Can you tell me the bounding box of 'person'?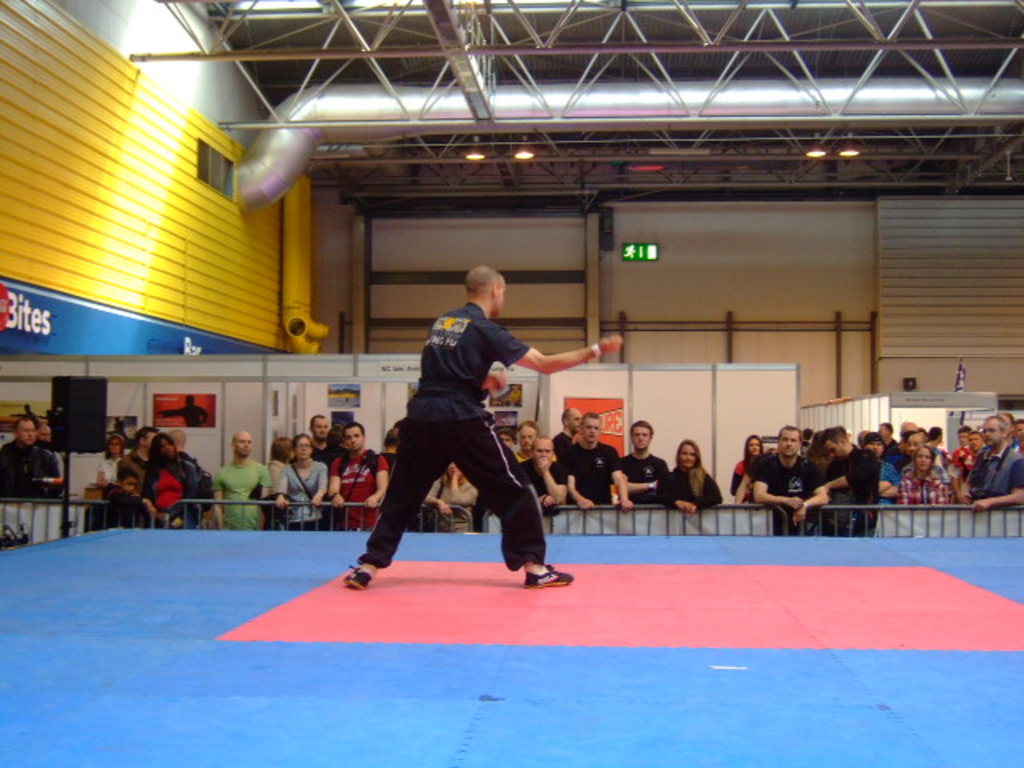
detection(0, 422, 64, 493).
